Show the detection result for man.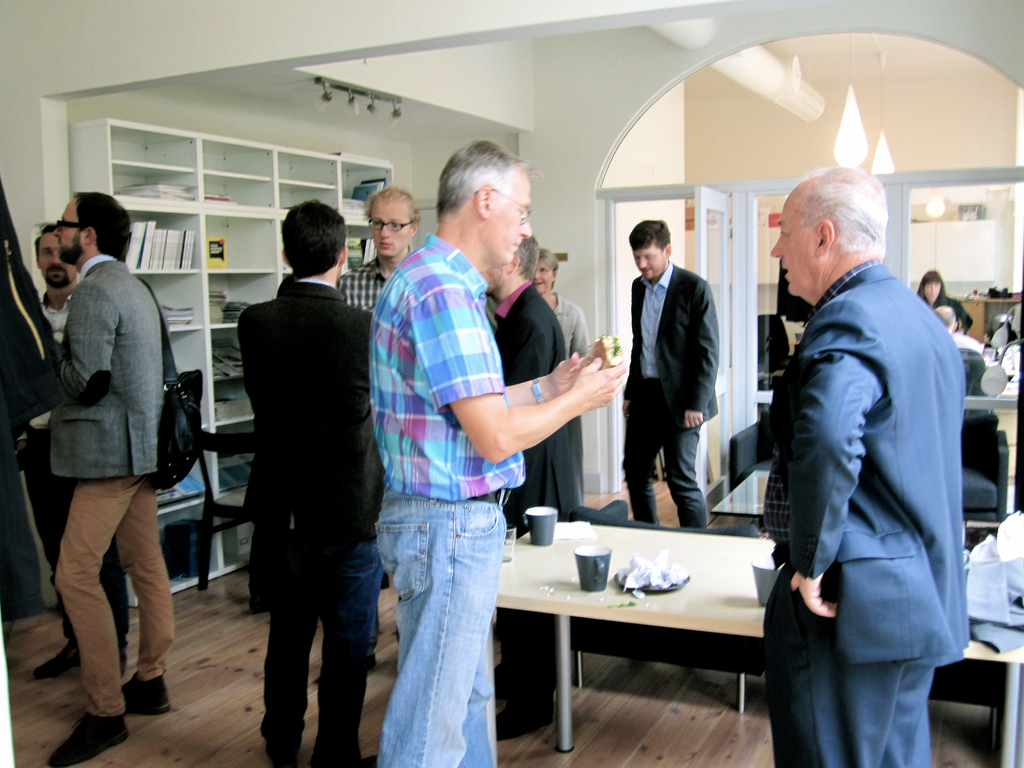
detection(764, 104, 989, 767).
